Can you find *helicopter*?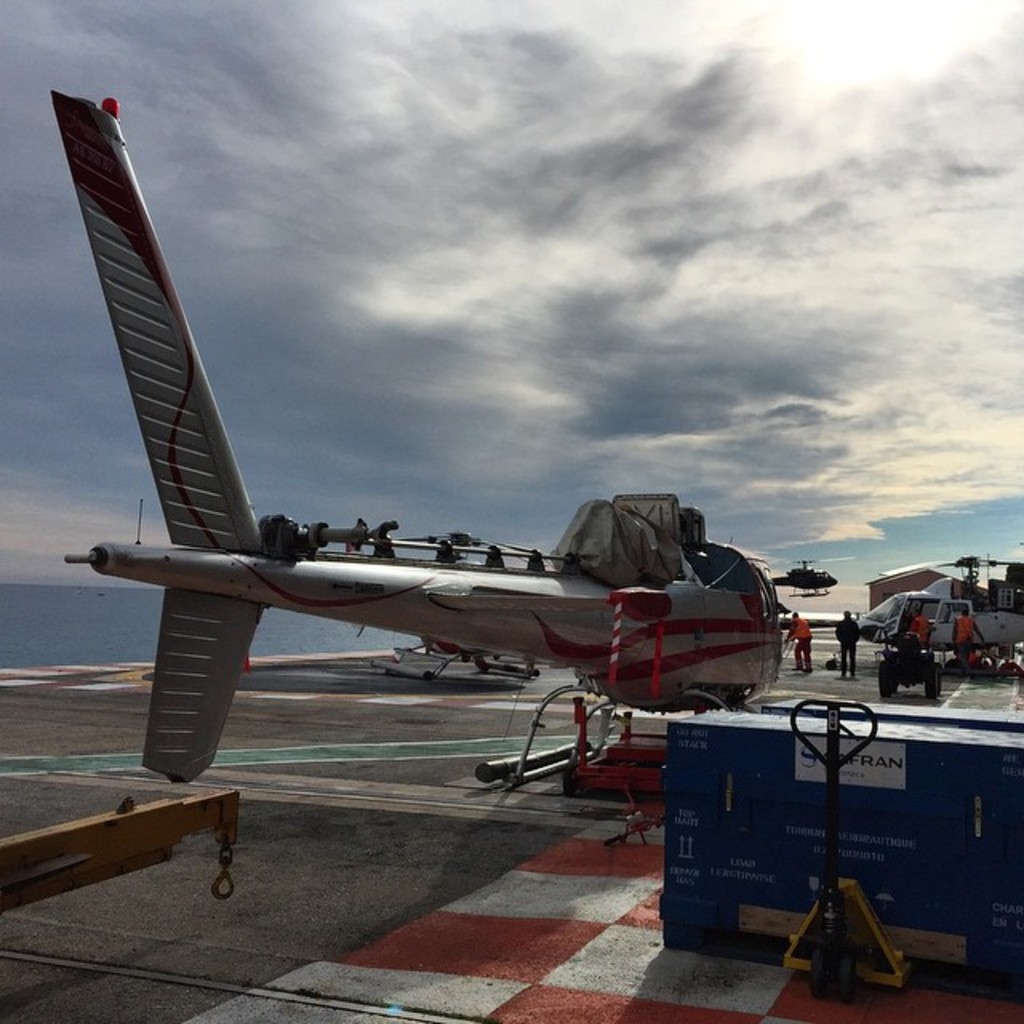
Yes, bounding box: 853,550,1022,680.
